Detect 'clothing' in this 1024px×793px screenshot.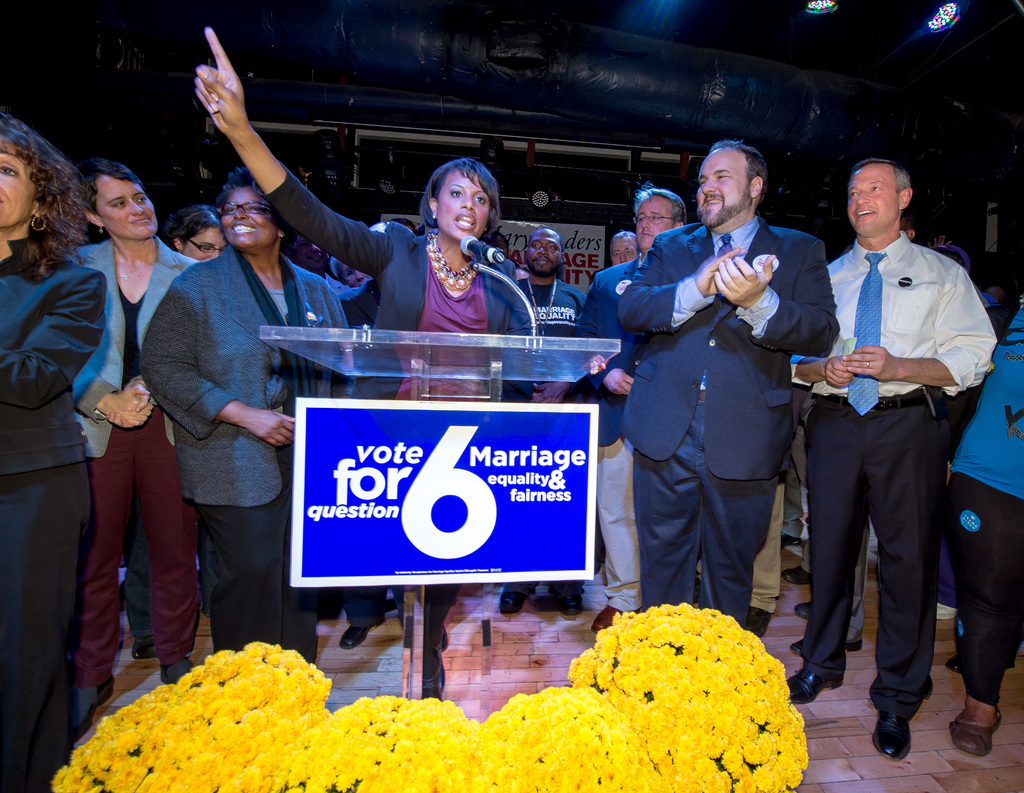
Detection: crop(138, 244, 349, 665).
